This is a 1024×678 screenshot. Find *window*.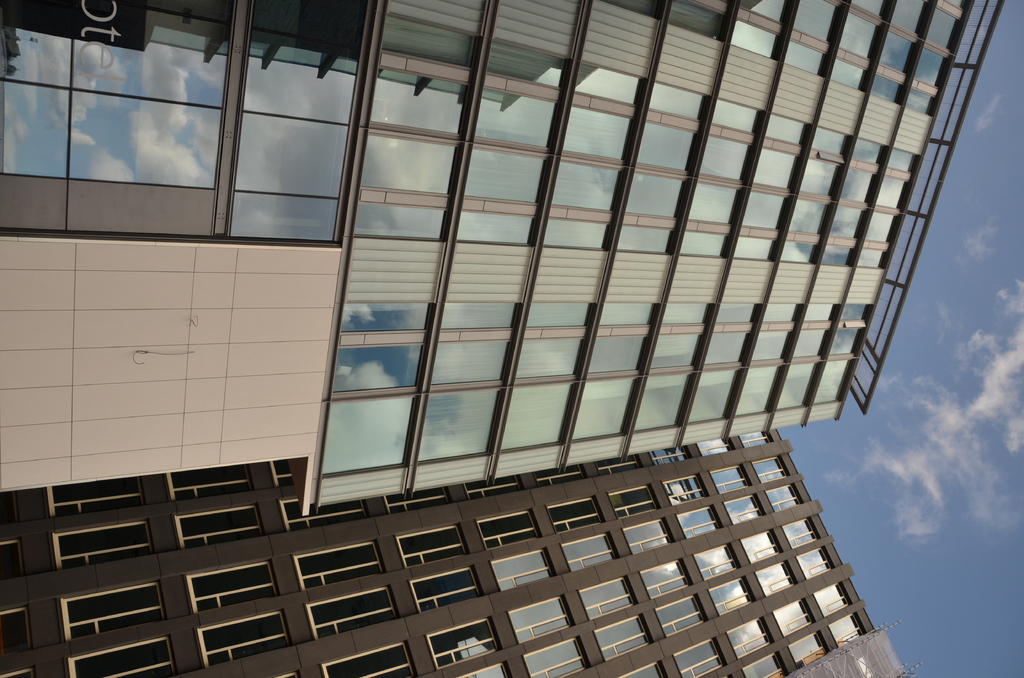
Bounding box: l=796, t=544, r=834, b=577.
